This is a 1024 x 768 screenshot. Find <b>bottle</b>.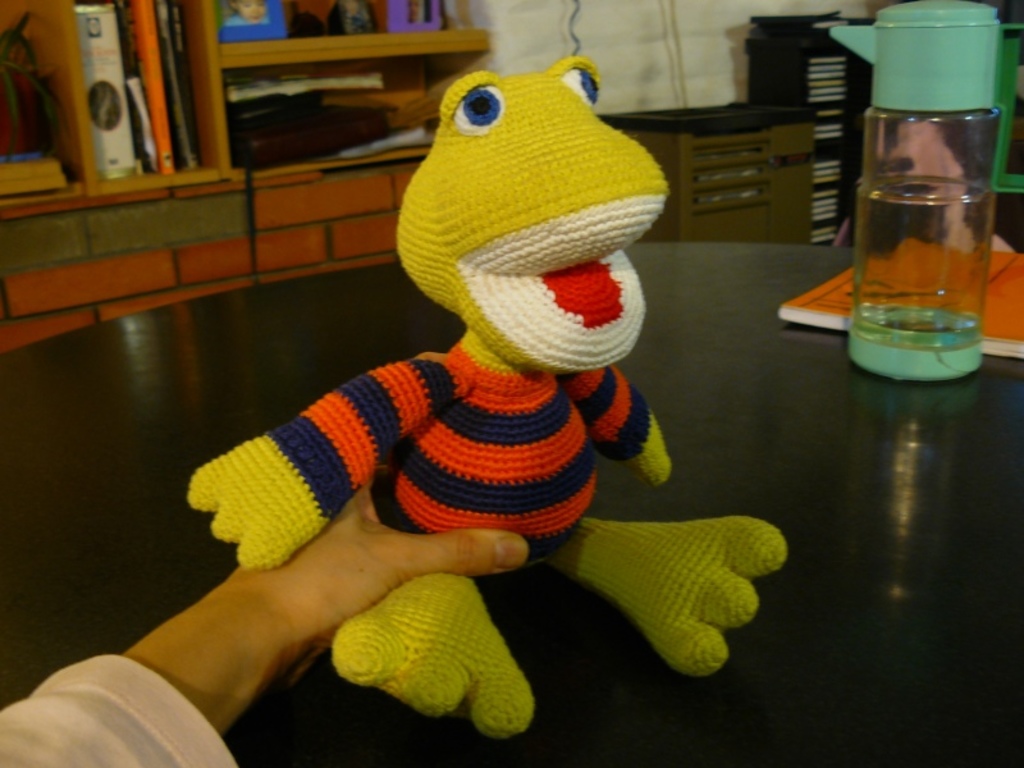
Bounding box: {"left": 835, "top": 0, "right": 1009, "bottom": 380}.
